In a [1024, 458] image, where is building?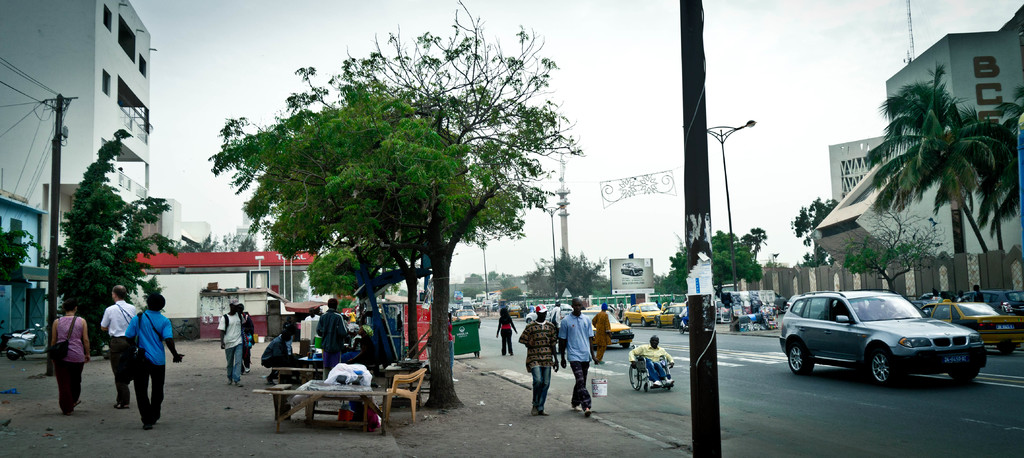
bbox=(808, 3, 1023, 268).
